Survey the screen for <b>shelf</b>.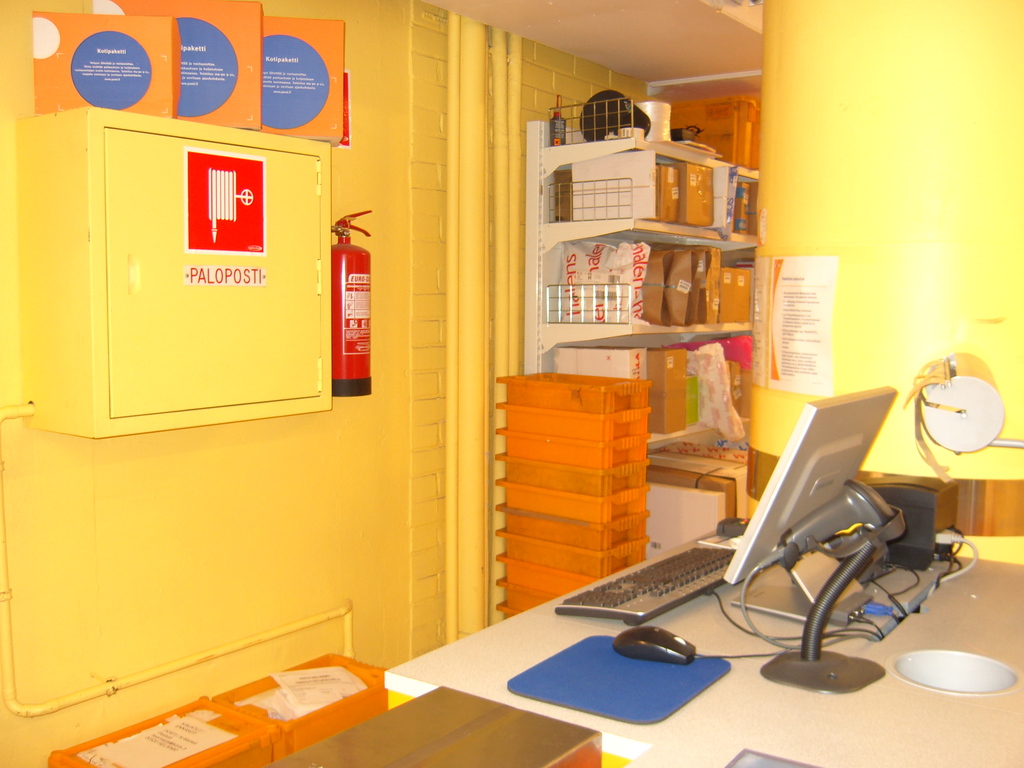
Survey found: (531,239,766,351).
